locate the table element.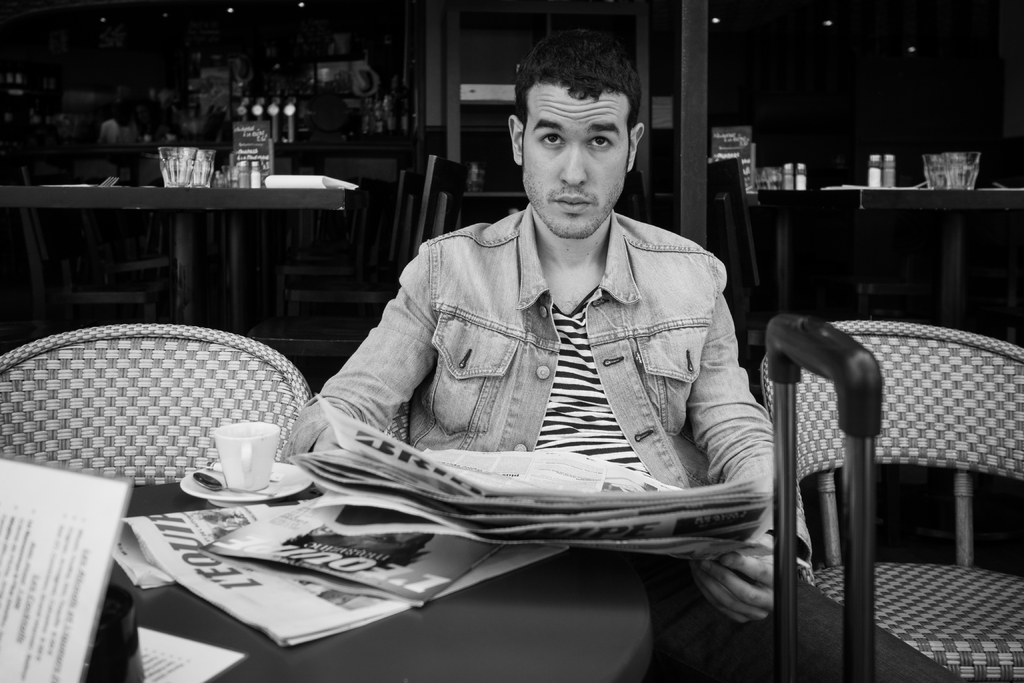
Element bbox: bbox(85, 465, 963, 682).
